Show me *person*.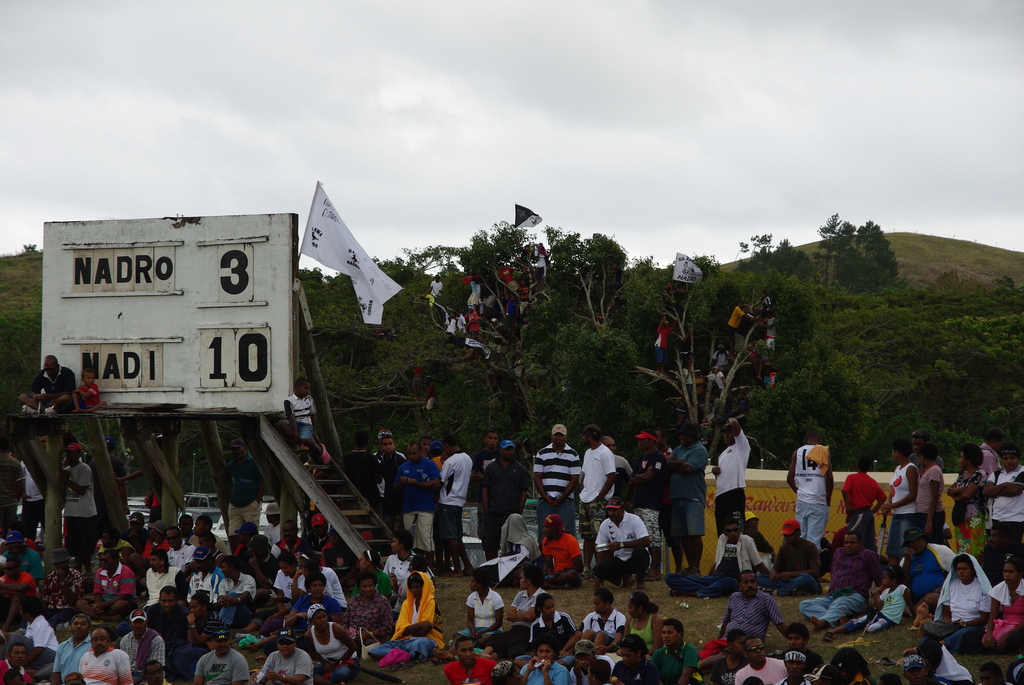
*person* is here: bbox=(703, 409, 749, 528).
